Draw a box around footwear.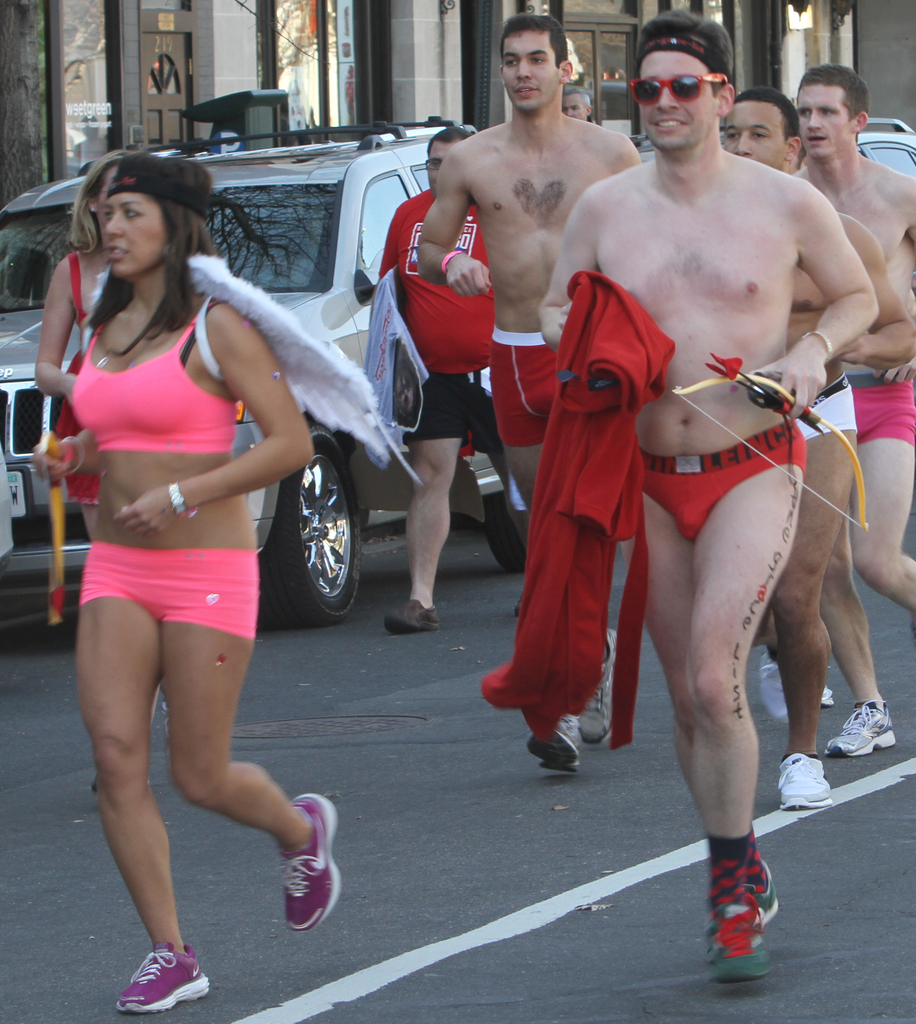
[left=578, top=629, right=615, bottom=745].
